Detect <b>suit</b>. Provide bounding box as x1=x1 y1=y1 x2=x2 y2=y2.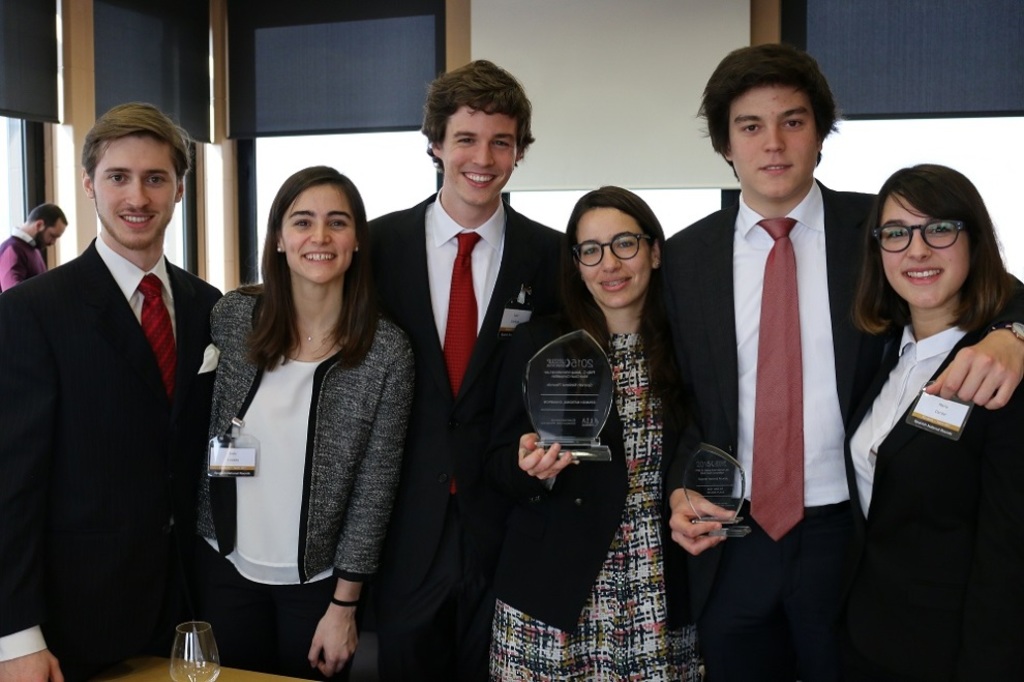
x1=0 y1=237 x2=222 y2=681.
